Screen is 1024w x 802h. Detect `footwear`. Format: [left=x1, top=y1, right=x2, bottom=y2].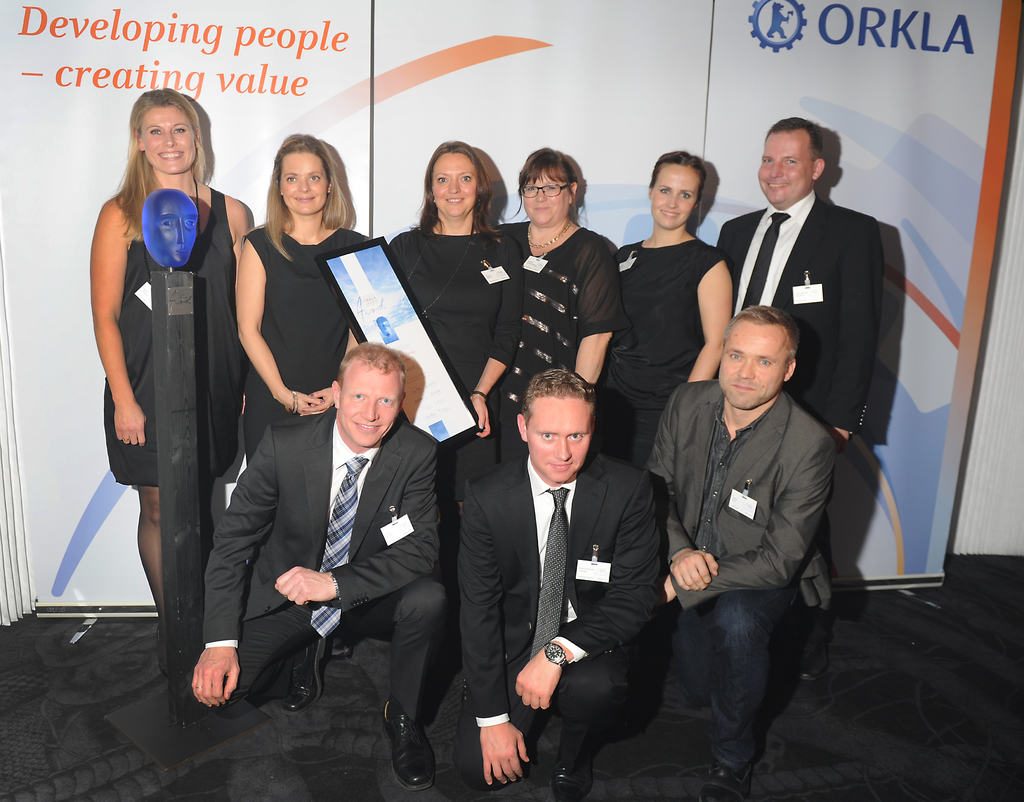
[left=362, top=698, right=435, bottom=783].
